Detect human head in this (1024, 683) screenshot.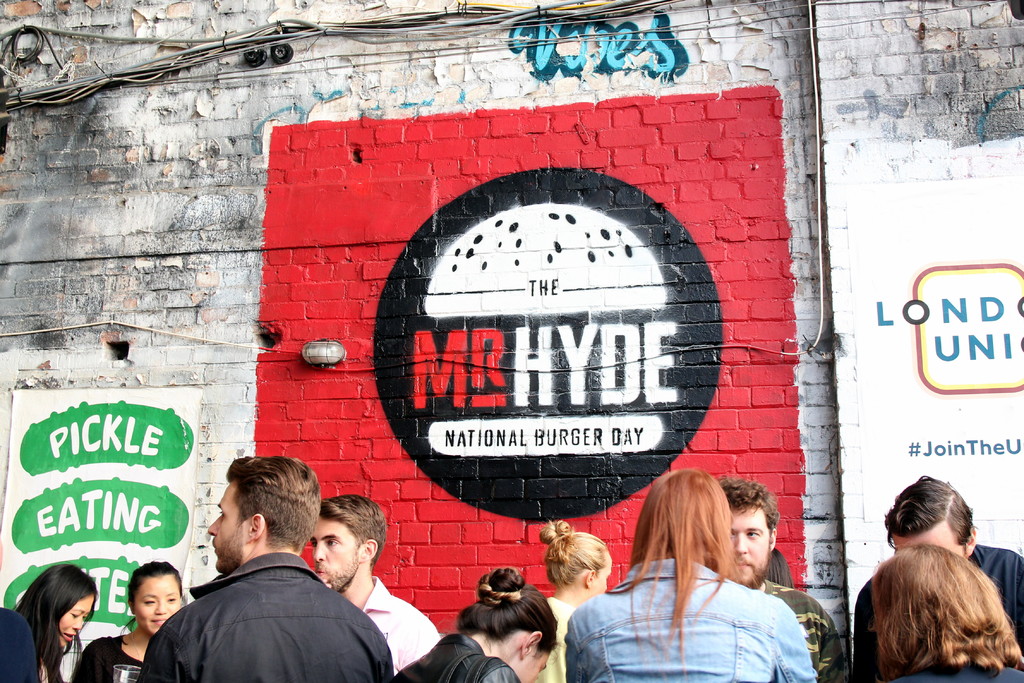
Detection: <region>646, 469, 738, 555</region>.
